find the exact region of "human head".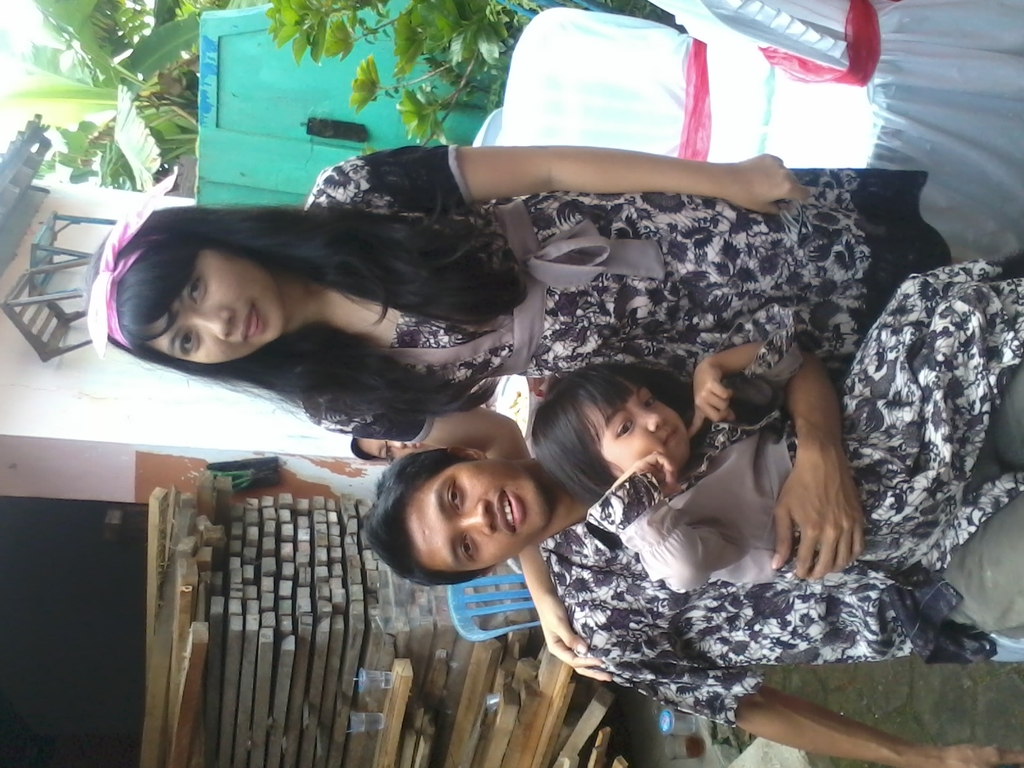
Exact region: box(532, 364, 689, 505).
